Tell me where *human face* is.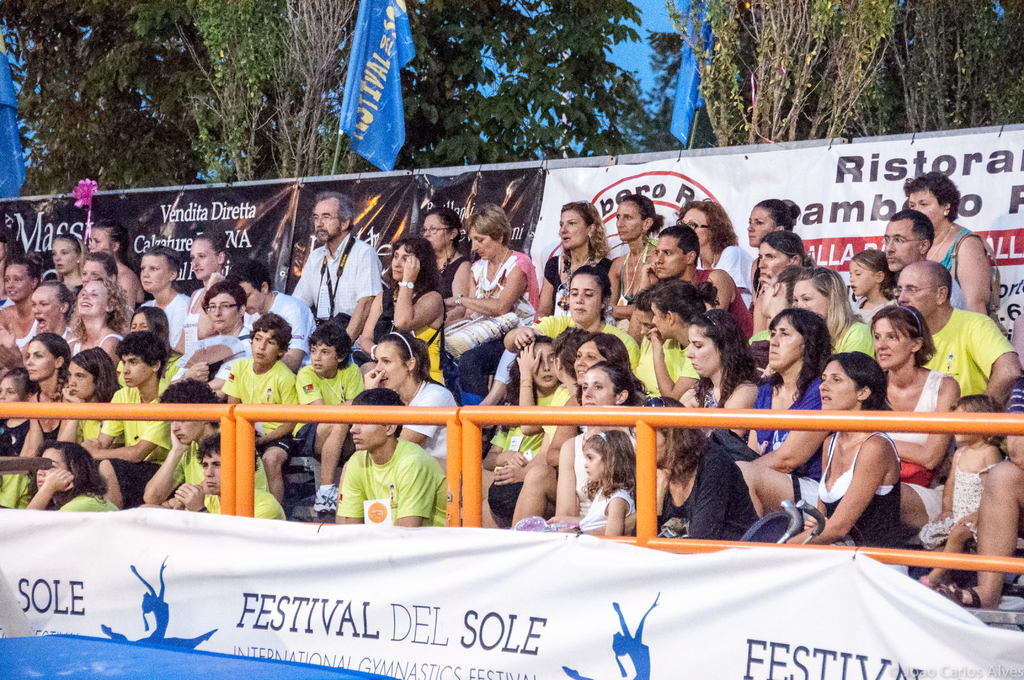
*human face* is at 202/448/220/490.
